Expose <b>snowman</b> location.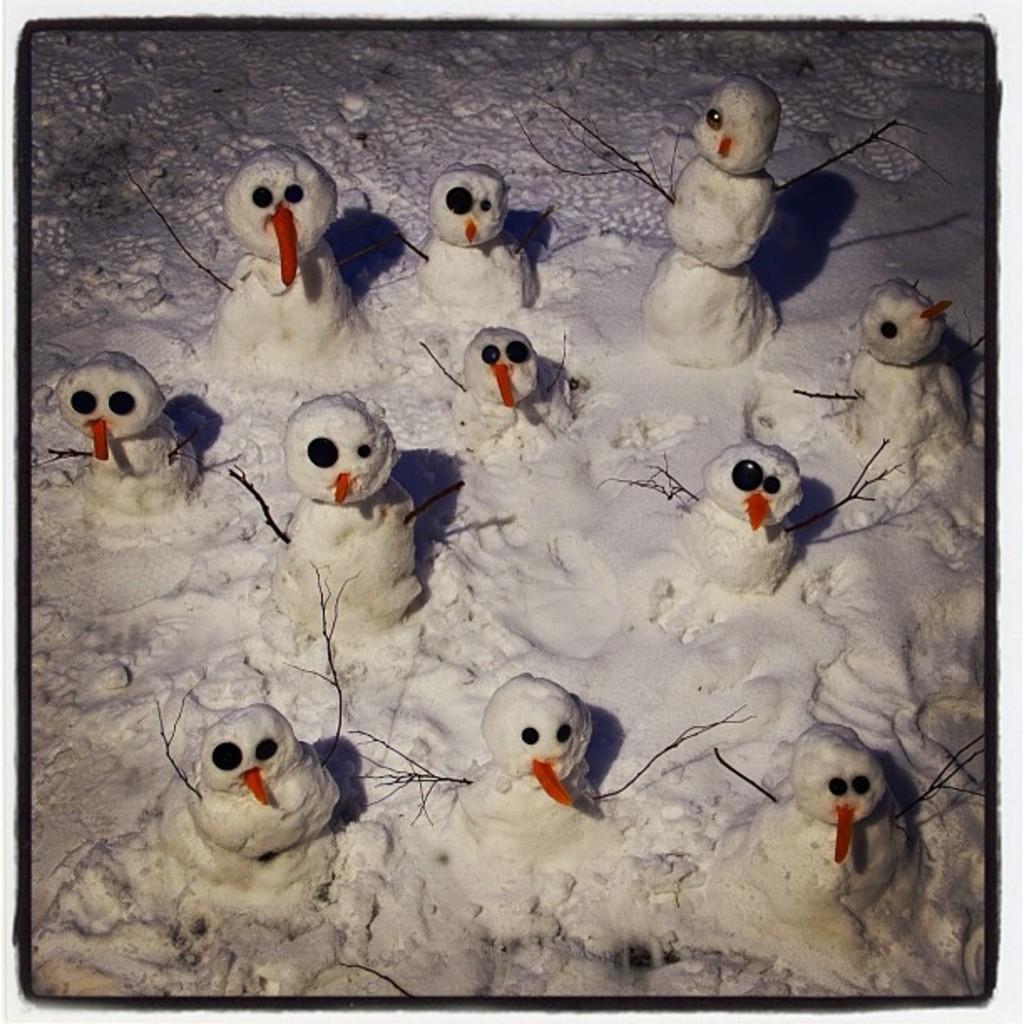
Exposed at <box>398,305,611,463</box>.
